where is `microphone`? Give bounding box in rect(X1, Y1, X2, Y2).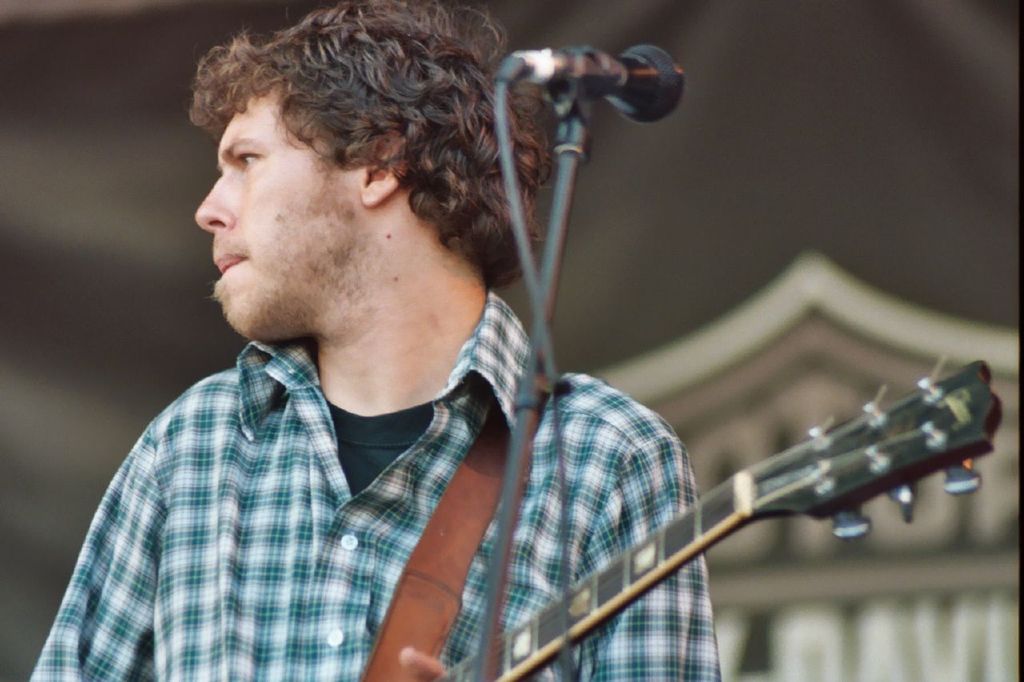
rect(503, 45, 687, 124).
